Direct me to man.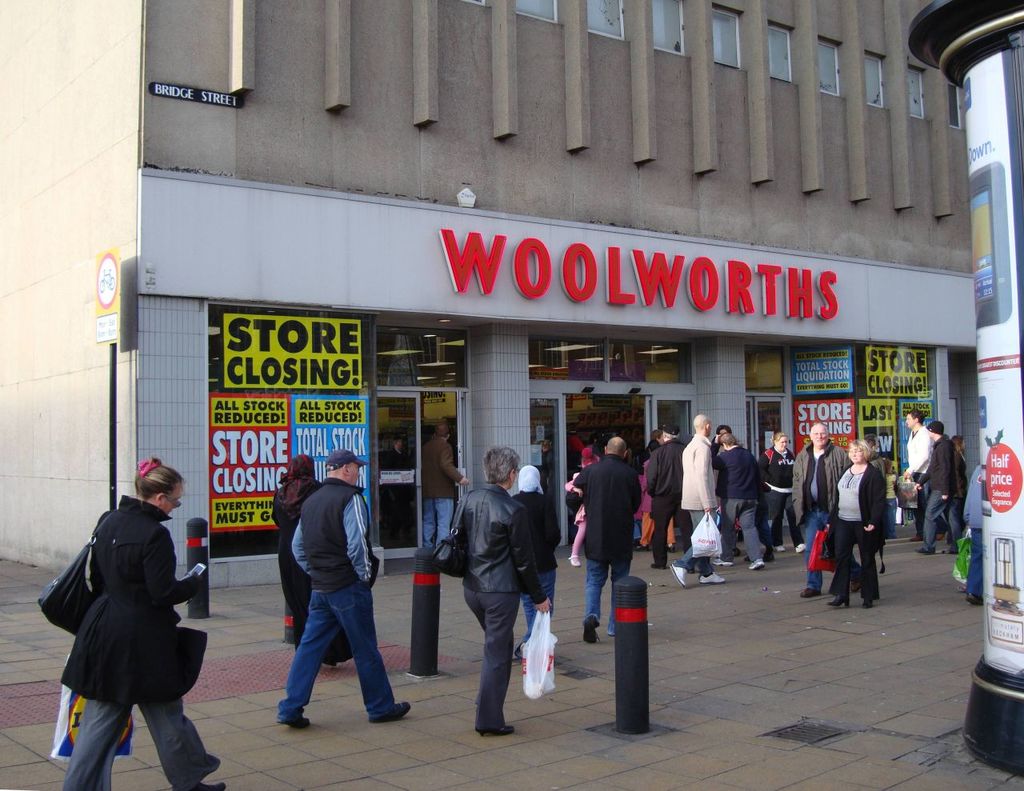
Direction: 666 410 726 583.
